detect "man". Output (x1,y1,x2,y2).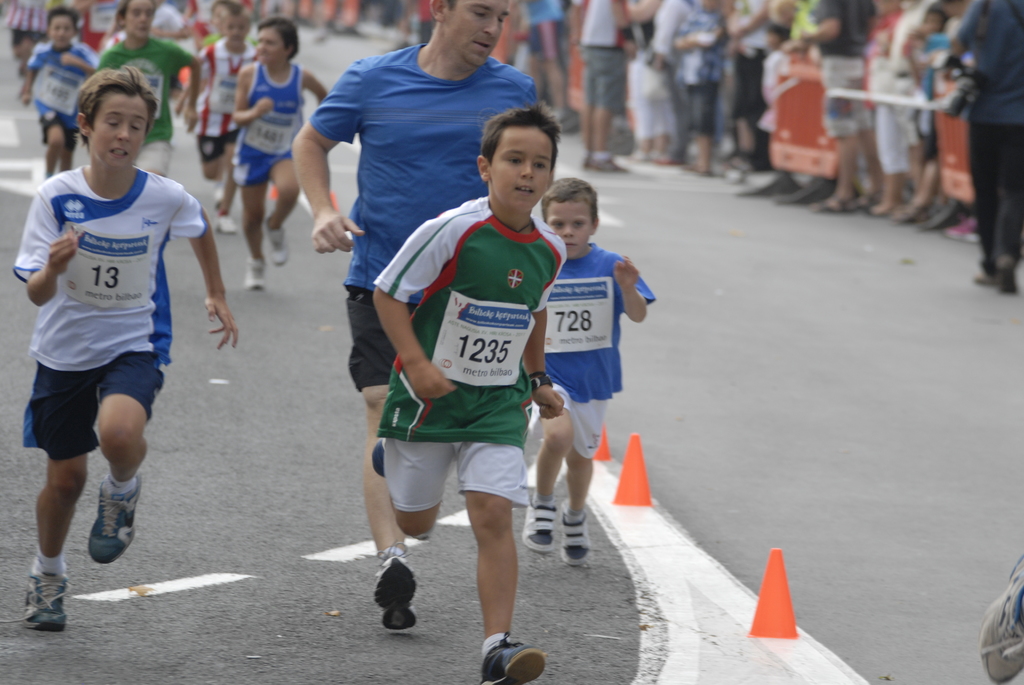
(943,0,1023,295).
